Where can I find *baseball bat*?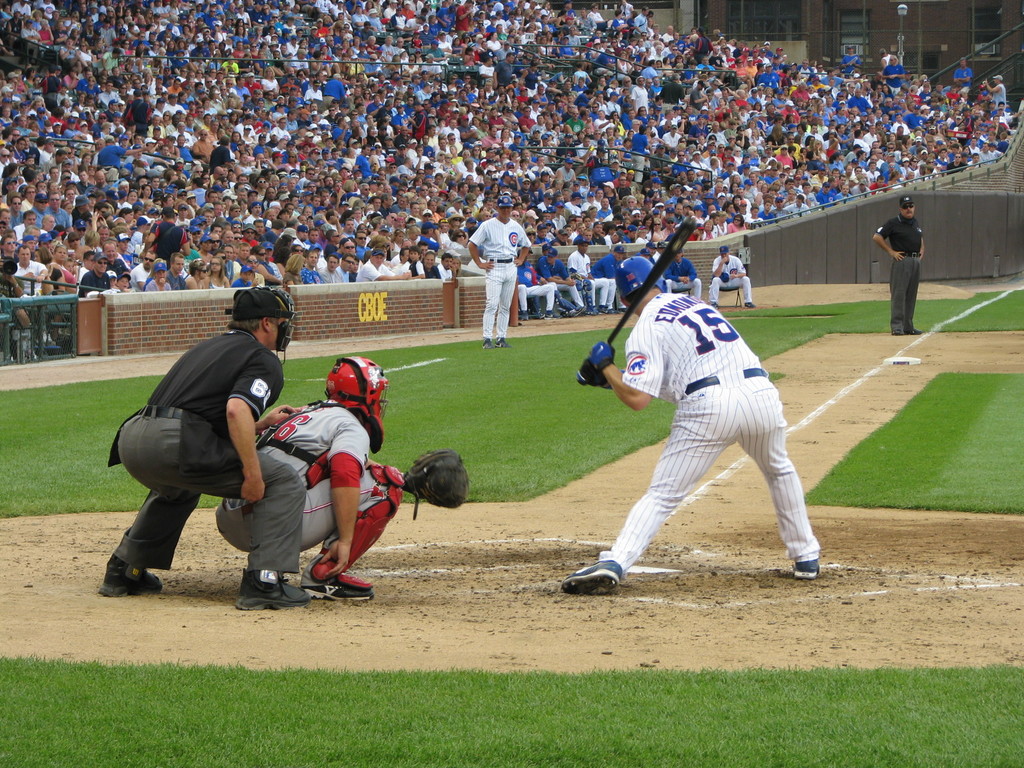
You can find it at bbox=[607, 218, 697, 349].
